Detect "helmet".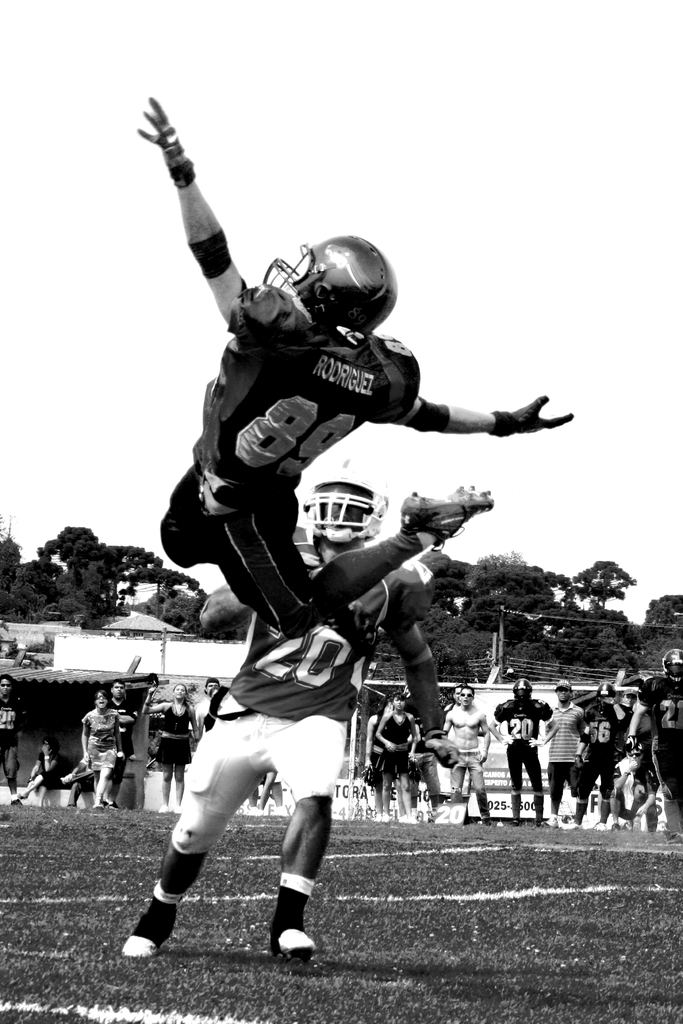
Detected at [left=297, top=449, right=388, bottom=542].
